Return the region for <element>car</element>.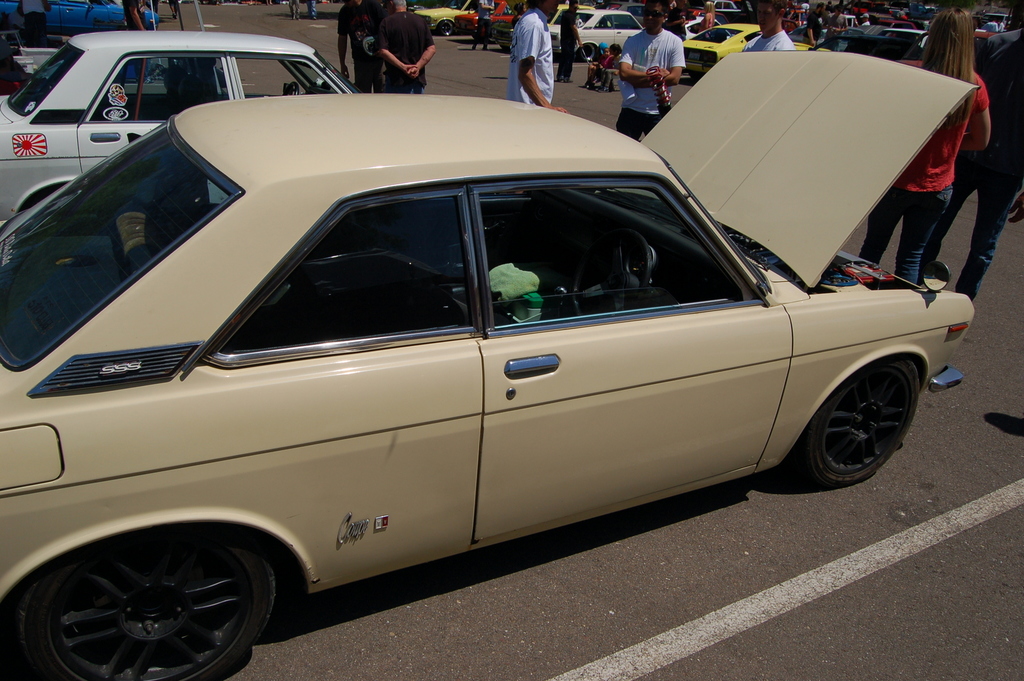
8:61:951:667.
